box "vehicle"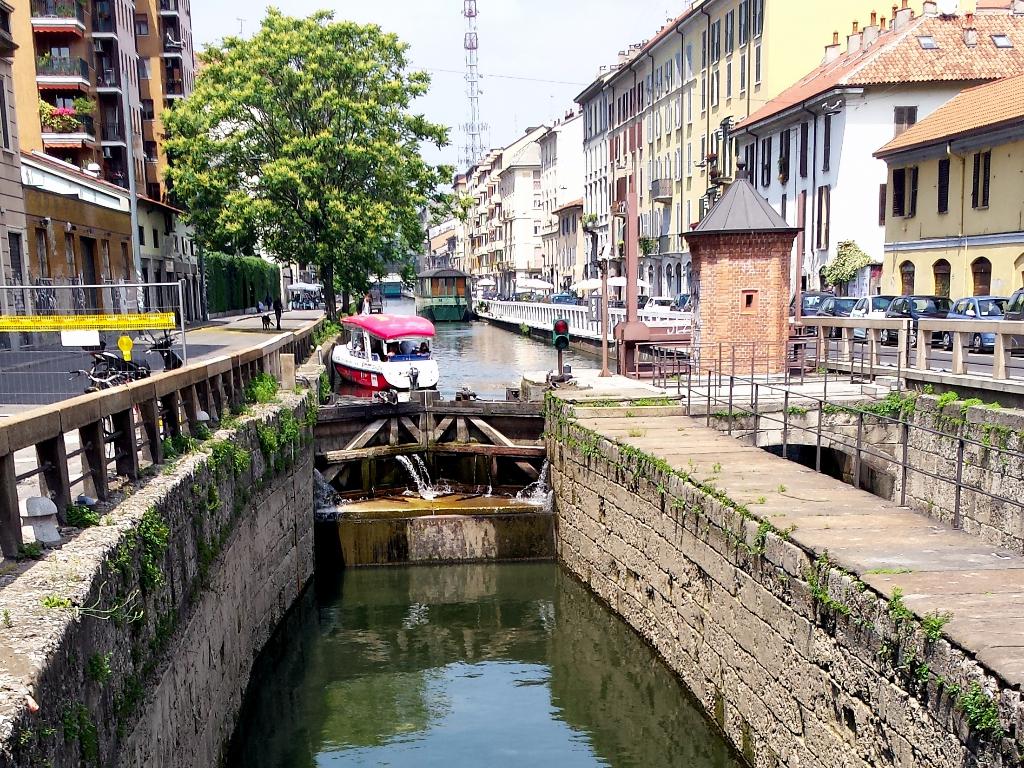
box(644, 294, 673, 310)
